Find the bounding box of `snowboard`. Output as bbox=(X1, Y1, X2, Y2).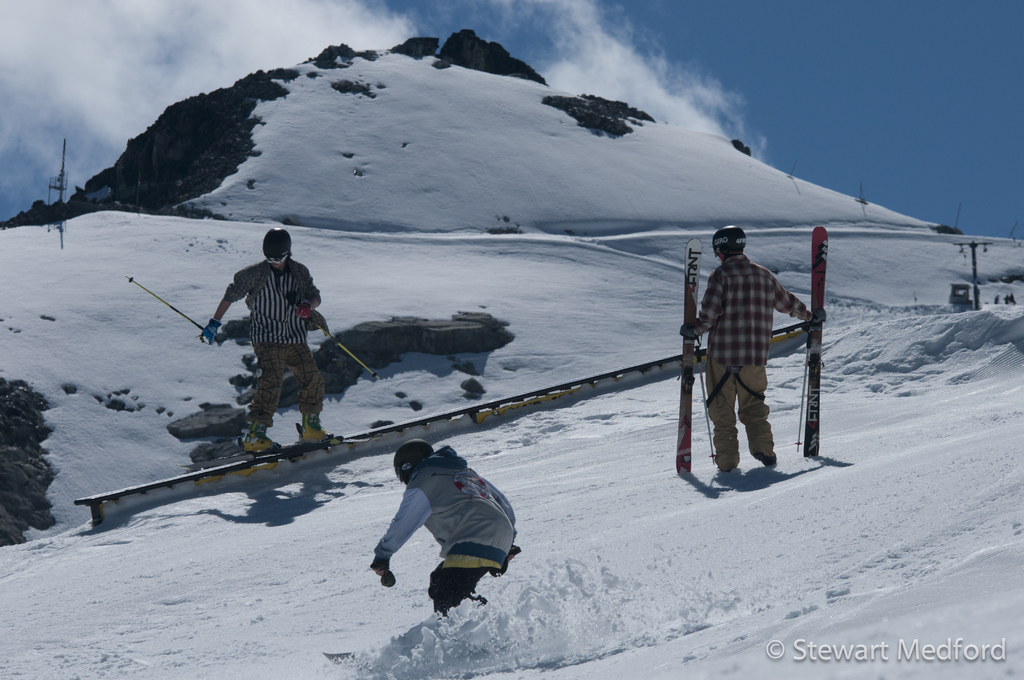
bbox=(177, 419, 344, 473).
